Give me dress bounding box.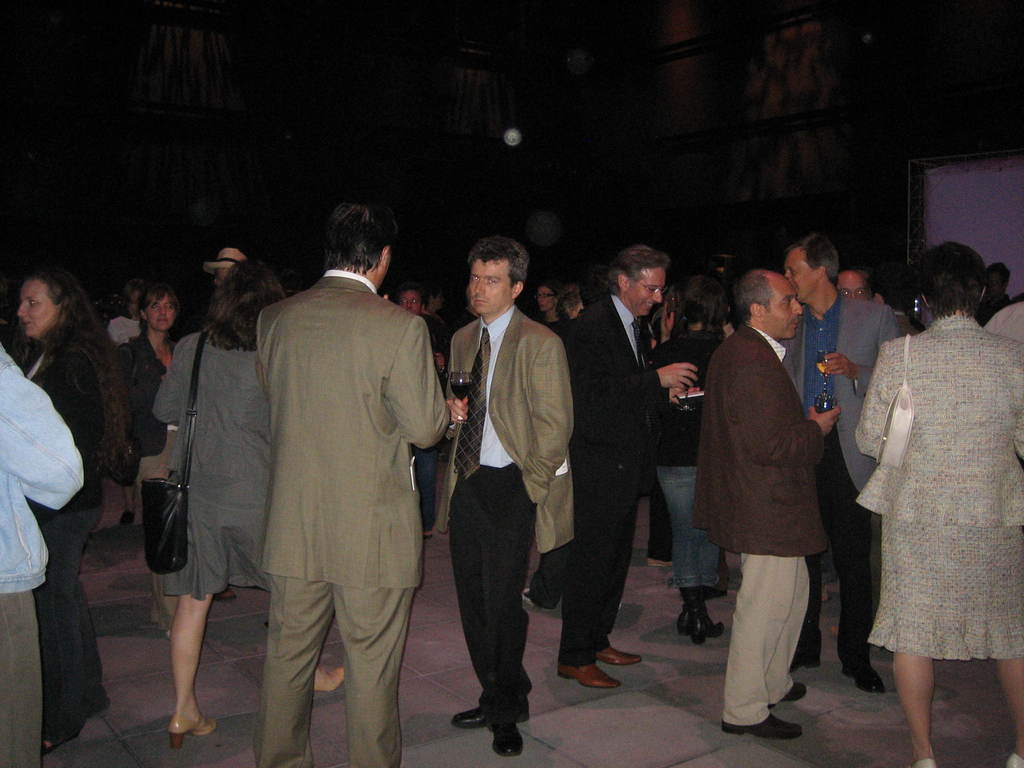
crop(860, 284, 1011, 643).
